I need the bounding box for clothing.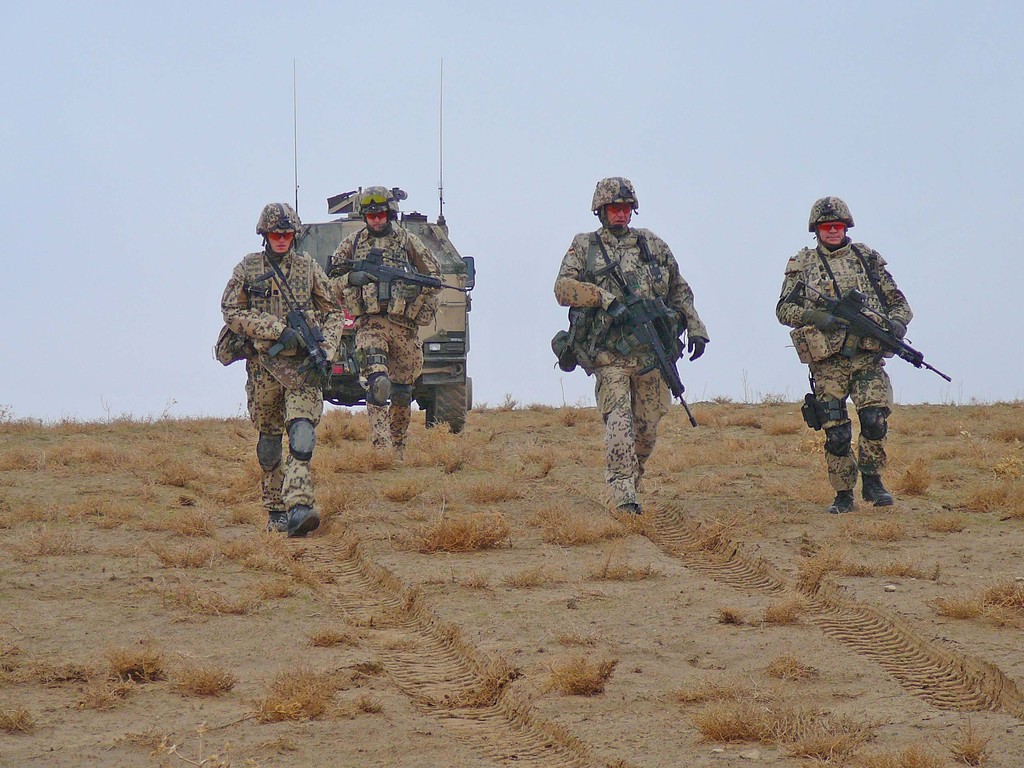
Here it is: 556,187,708,493.
